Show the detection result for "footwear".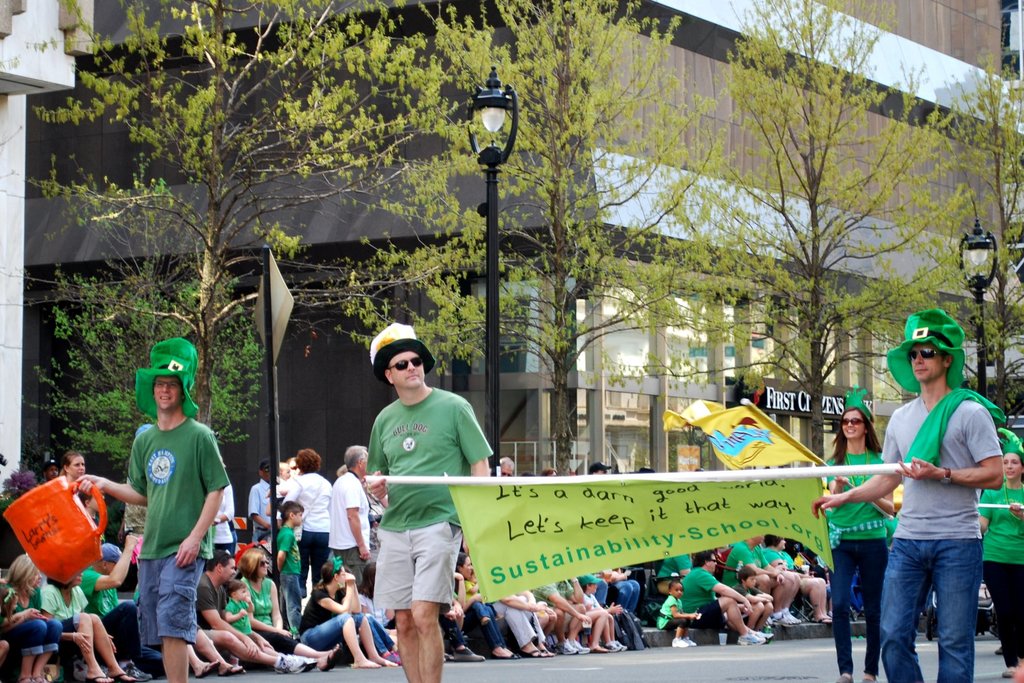
<bbox>607, 645, 620, 652</bbox>.
